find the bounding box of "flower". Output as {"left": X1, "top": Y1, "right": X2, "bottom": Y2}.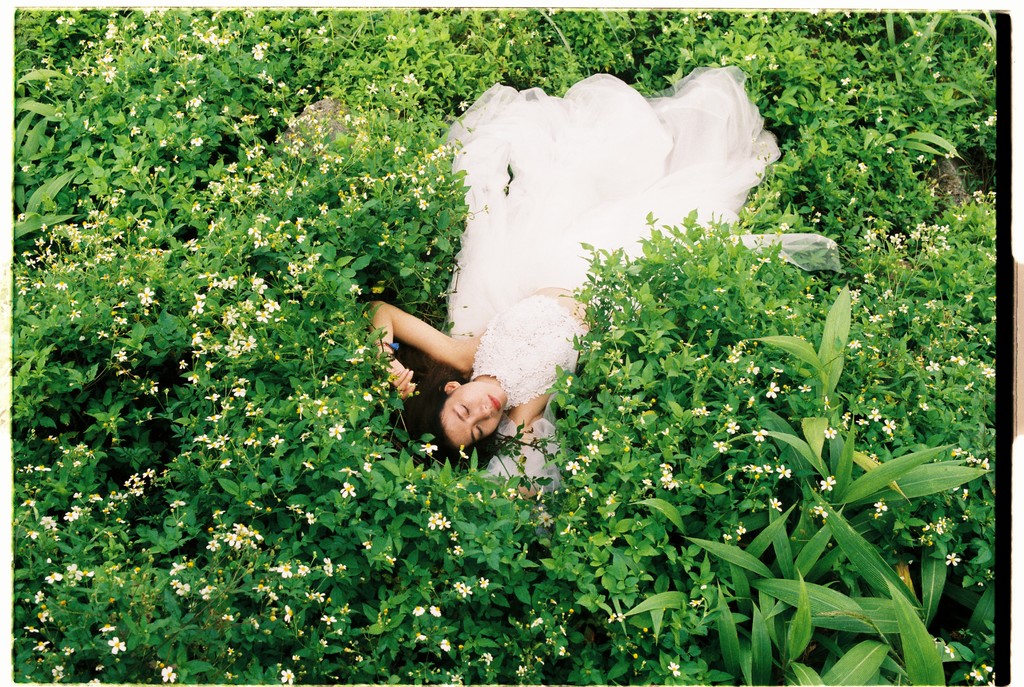
{"left": 31, "top": 58, "right": 101, "bottom": 92}.
